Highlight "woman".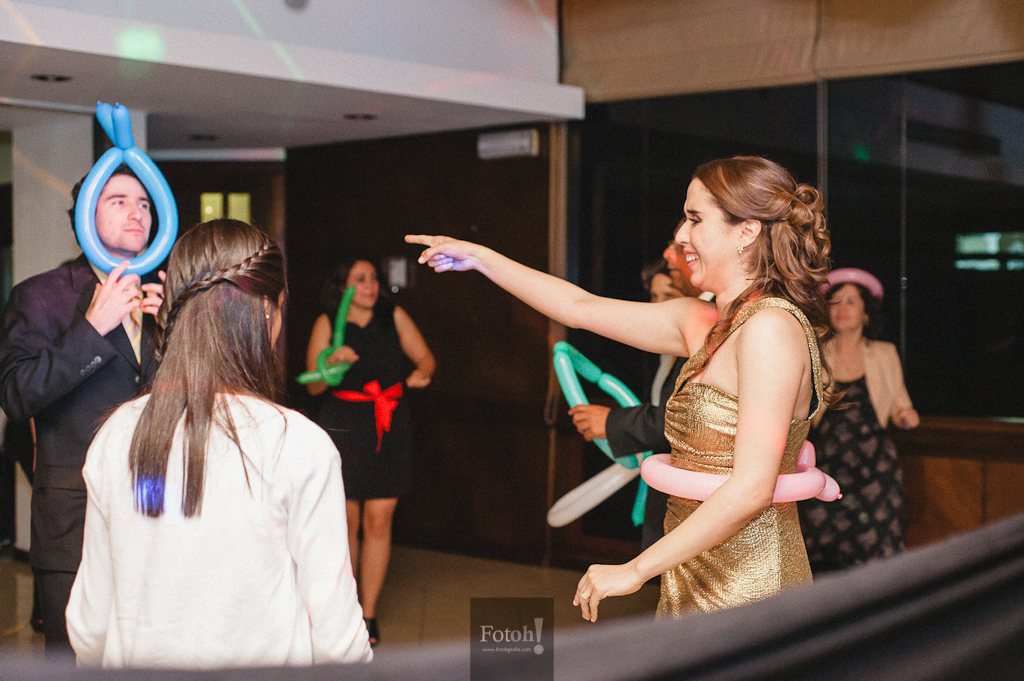
Highlighted region: [left=66, top=200, right=355, bottom=675].
